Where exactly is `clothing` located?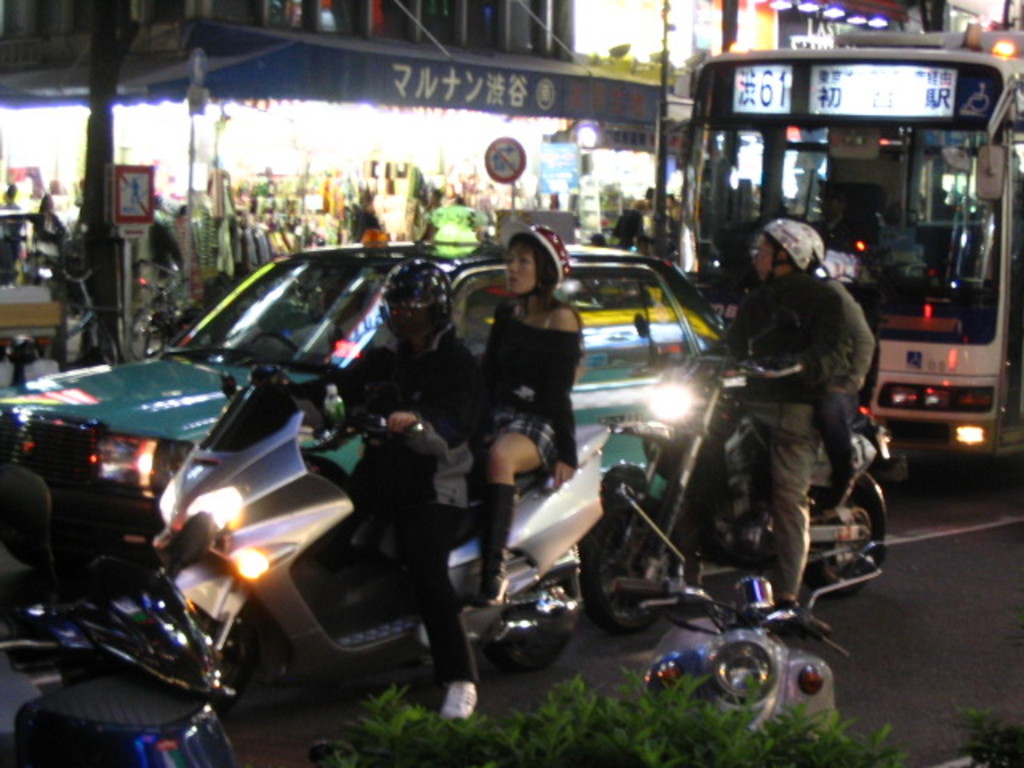
Its bounding box is (x1=0, y1=200, x2=26, y2=264).
